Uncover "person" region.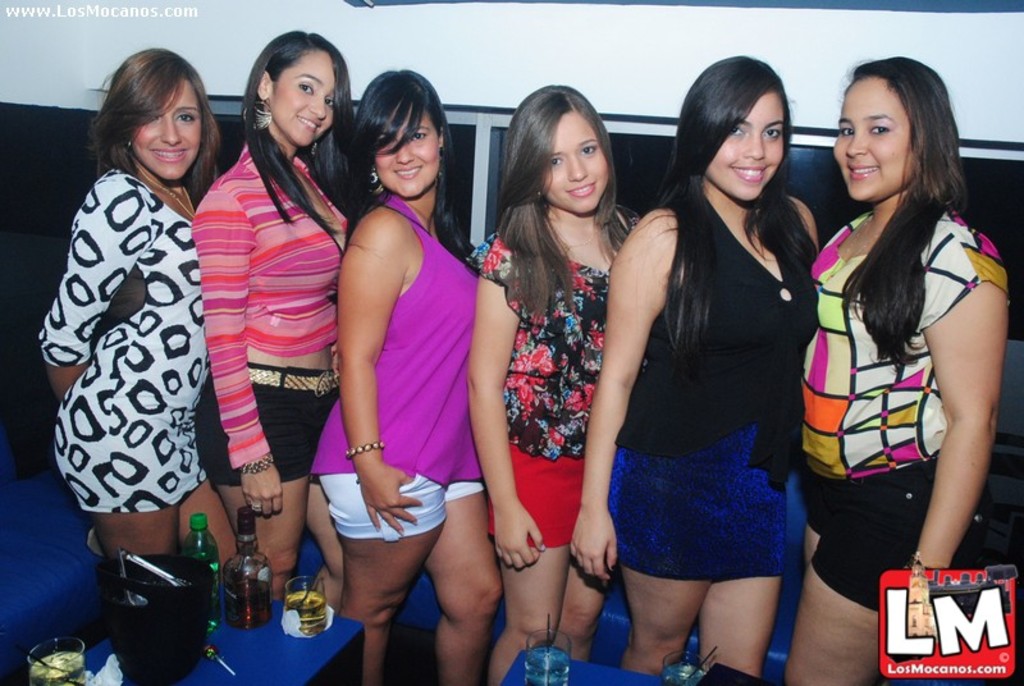
Uncovered: [left=458, top=79, right=635, bottom=685].
